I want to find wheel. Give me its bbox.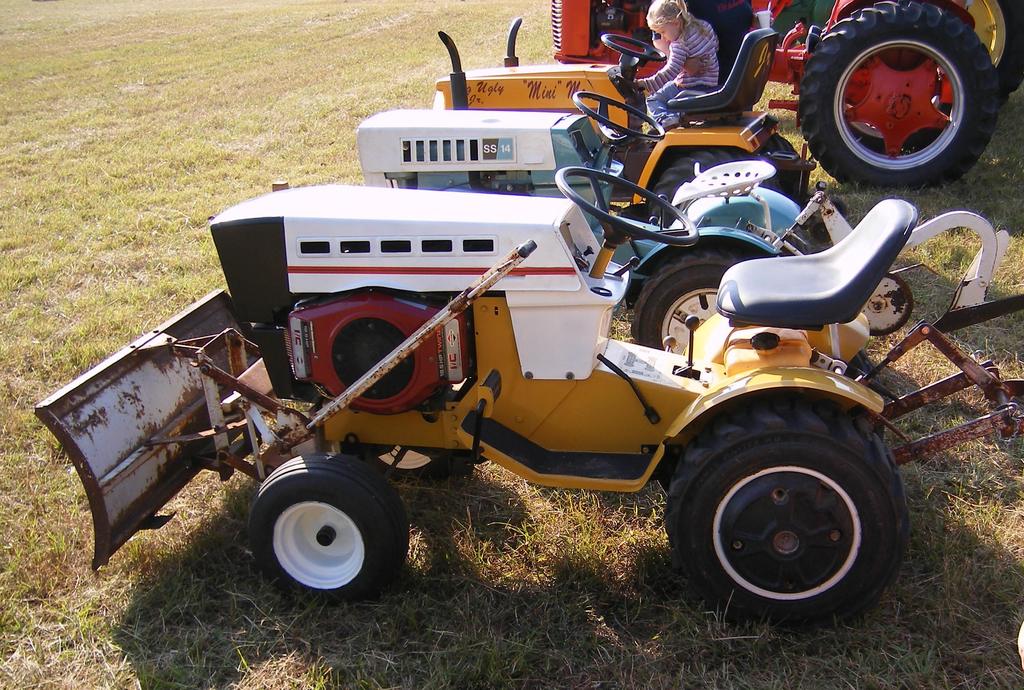
557 167 700 248.
